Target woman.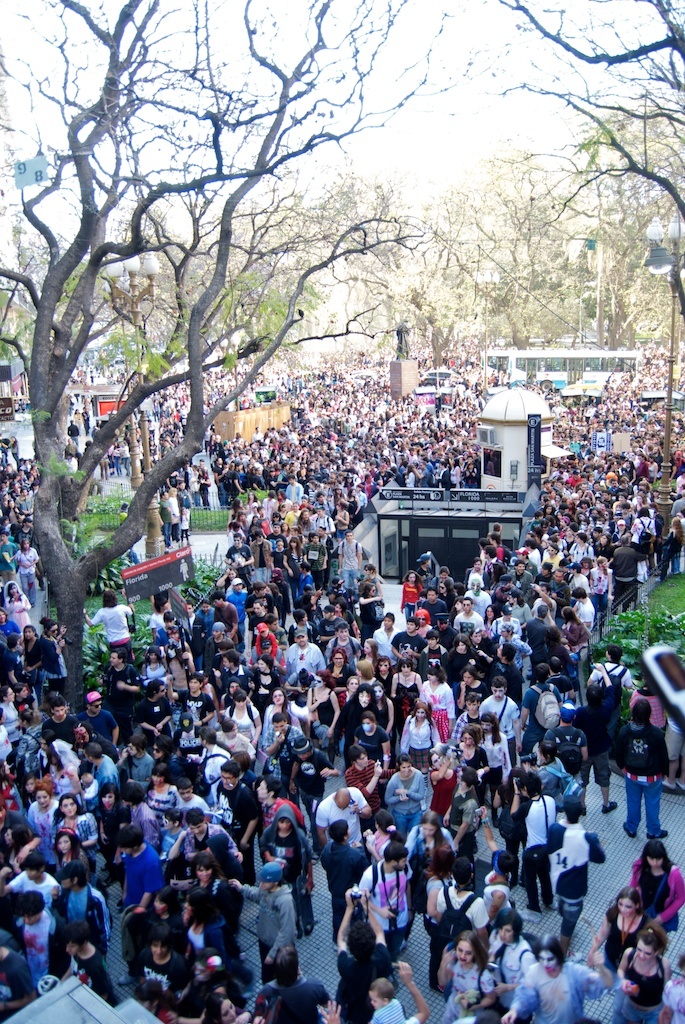
Target region: rect(225, 690, 262, 748).
